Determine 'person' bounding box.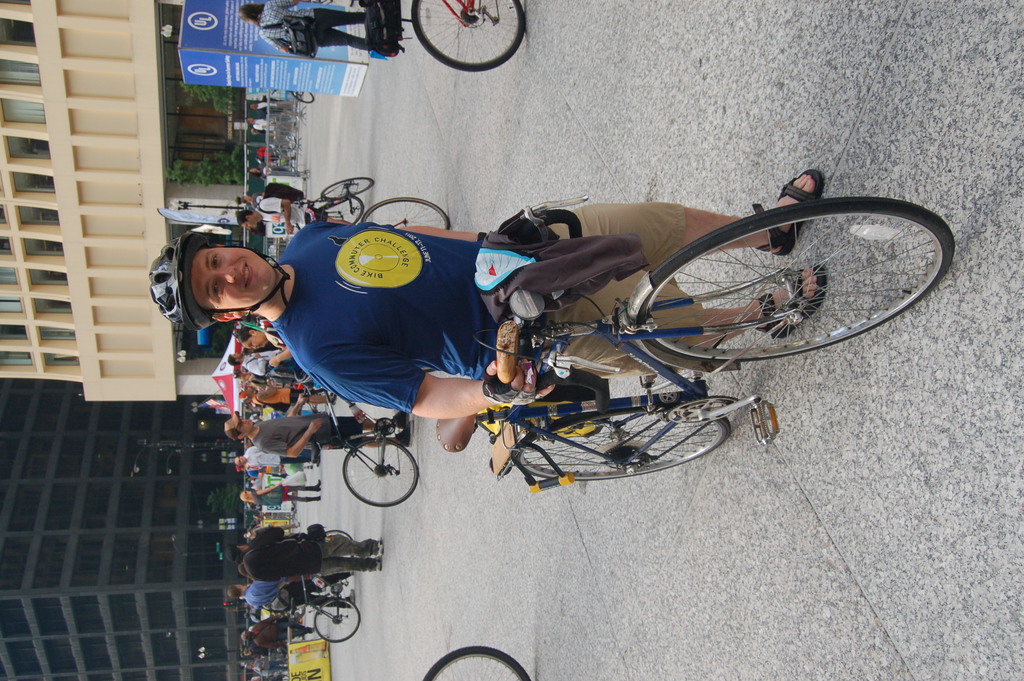
Determined: <box>150,189,826,418</box>.
